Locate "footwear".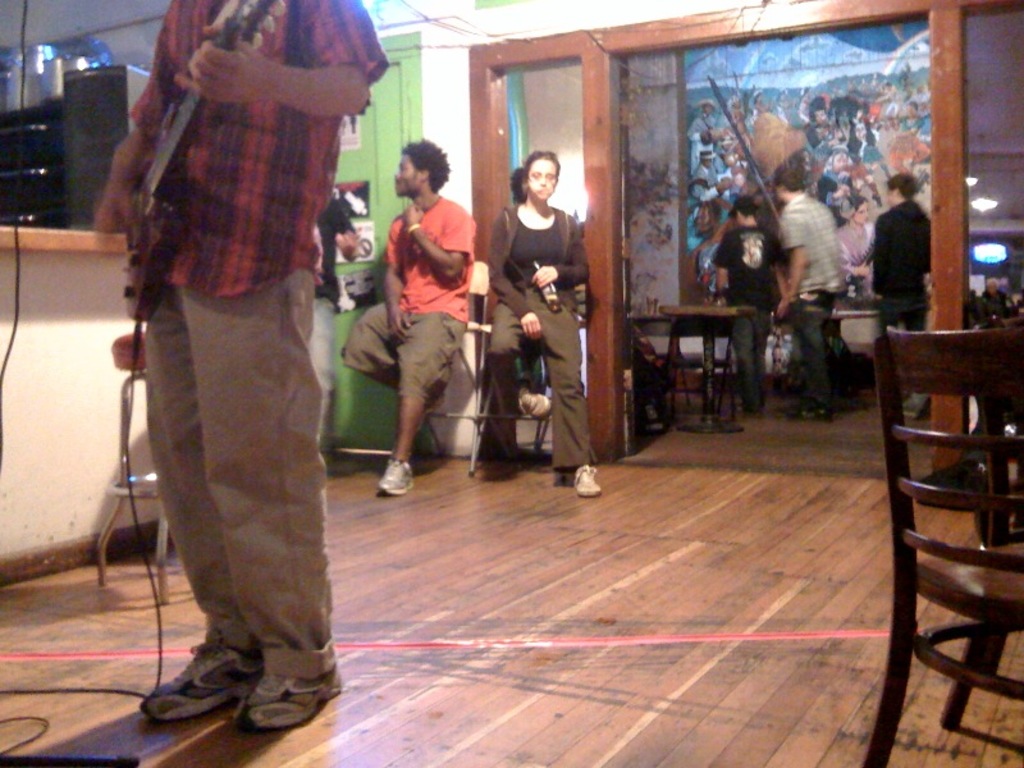
Bounding box: [140,644,251,726].
